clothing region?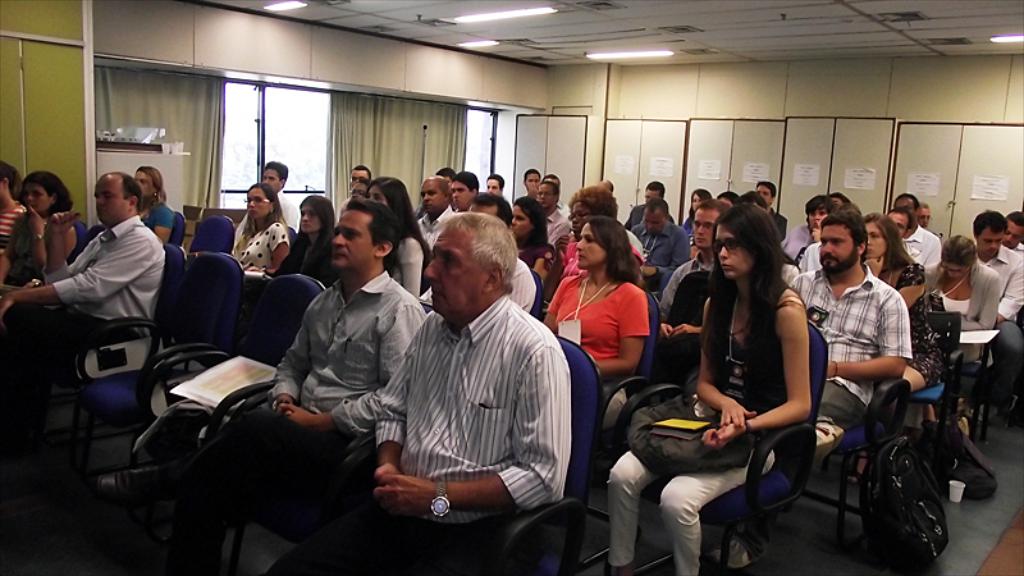
box=[897, 227, 943, 283]
